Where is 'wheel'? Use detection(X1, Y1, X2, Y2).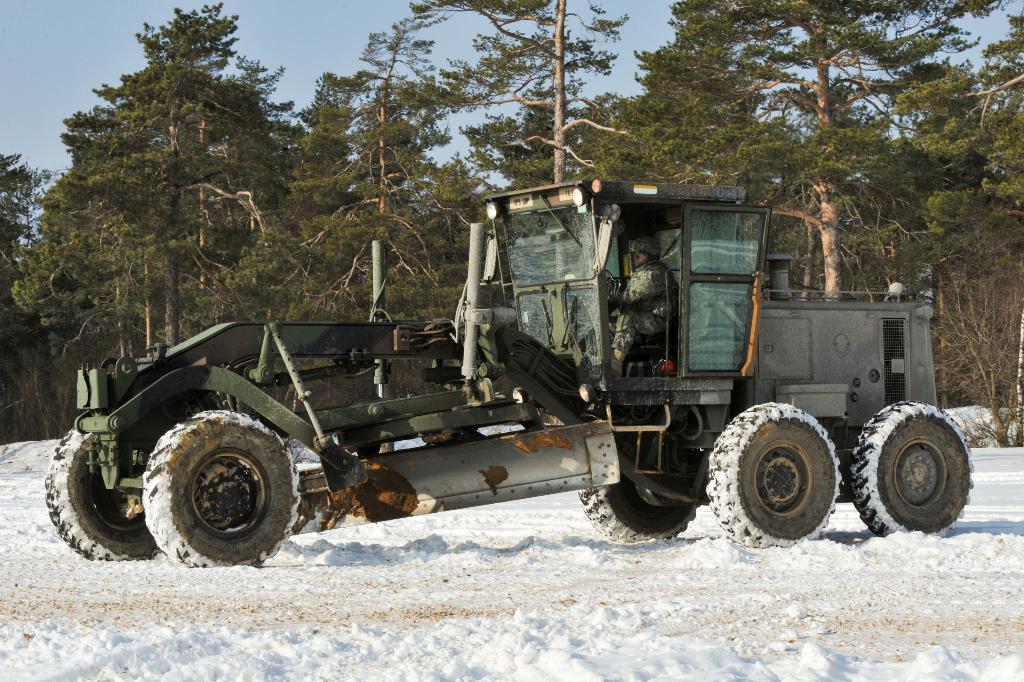
detection(135, 411, 299, 557).
